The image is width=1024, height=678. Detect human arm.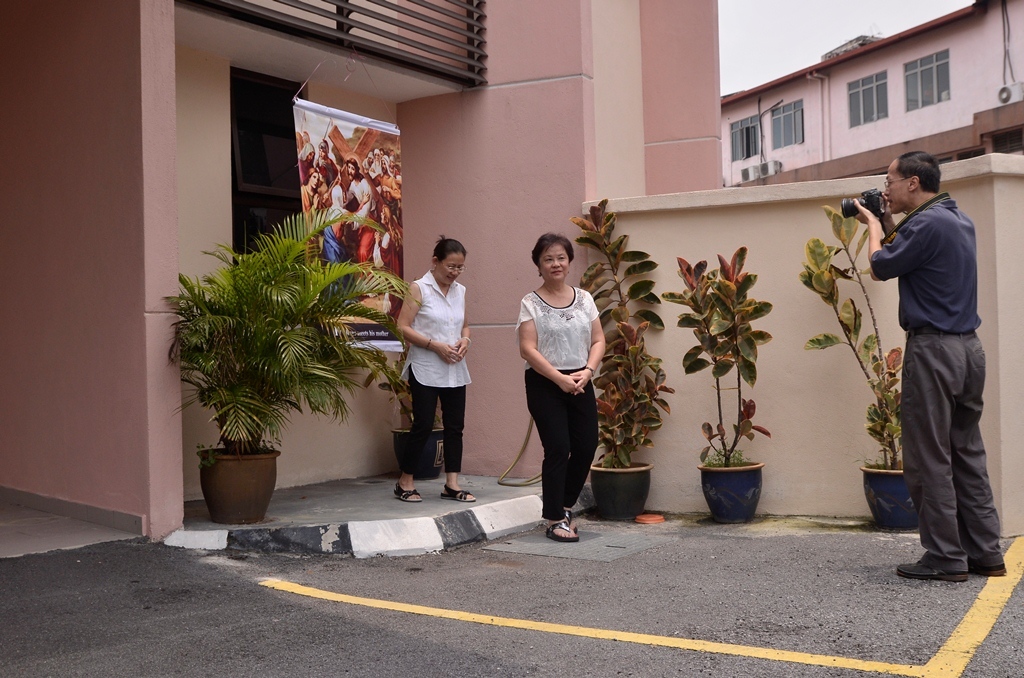
Detection: box(399, 284, 461, 366).
